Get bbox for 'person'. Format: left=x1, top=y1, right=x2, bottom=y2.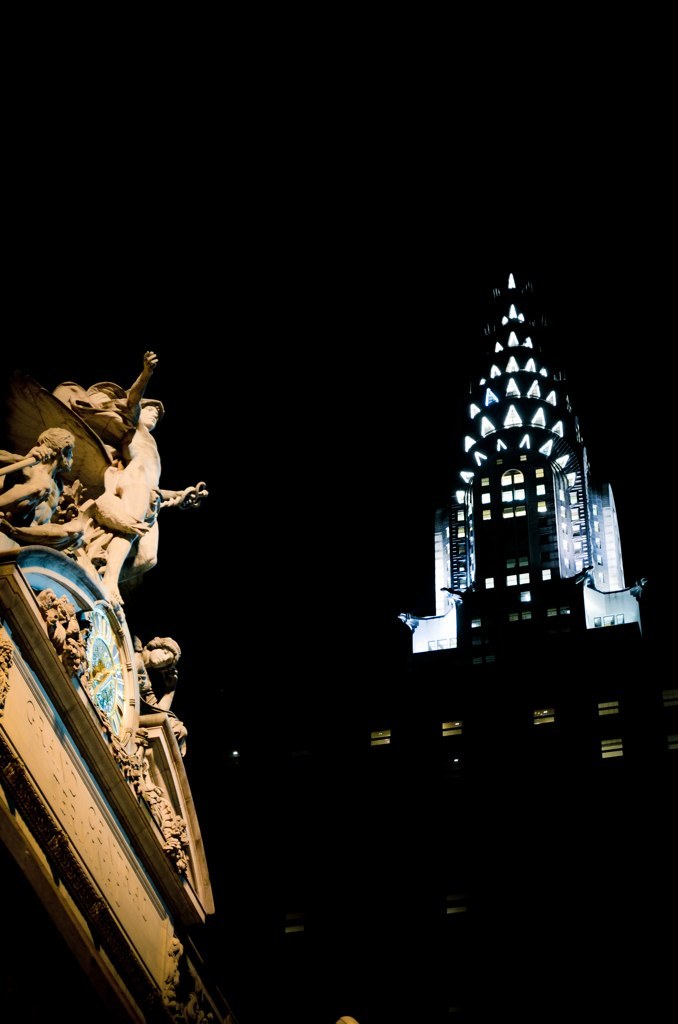
left=139, top=634, right=188, bottom=724.
